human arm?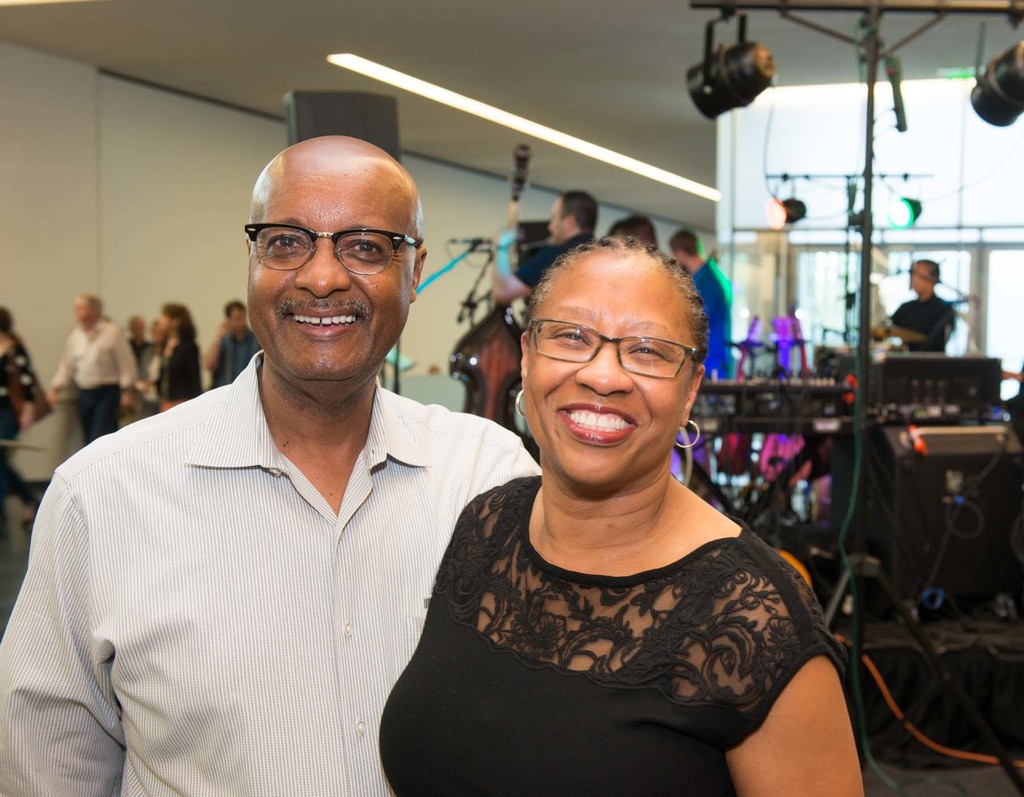
485:218:531:305
